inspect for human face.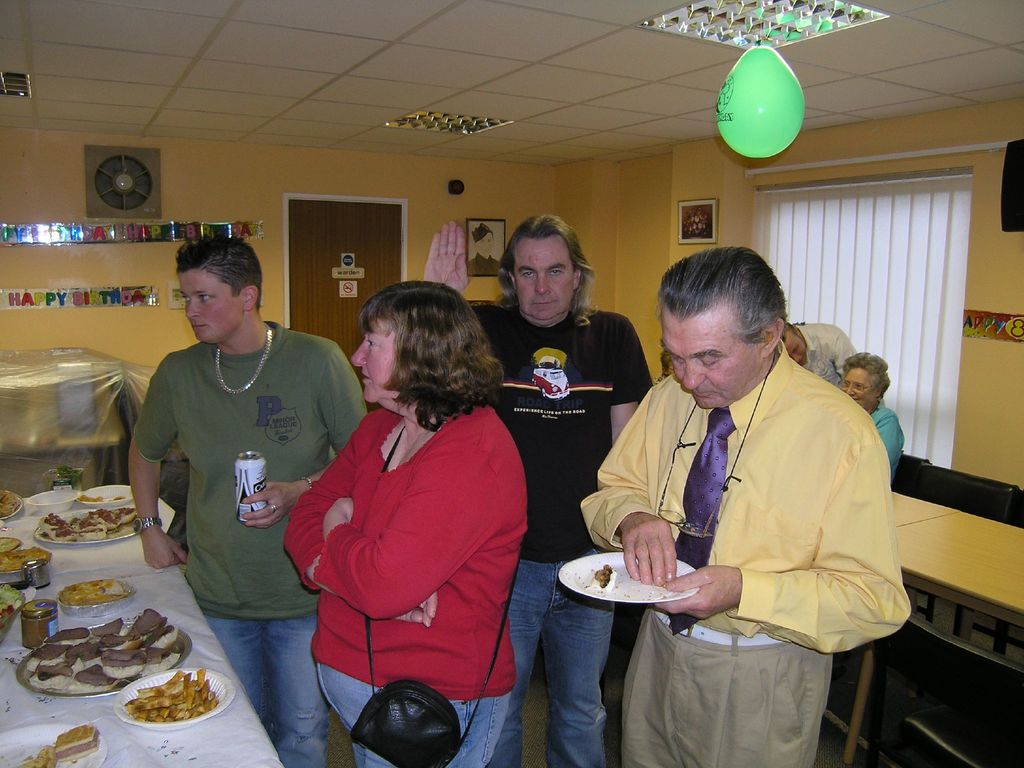
Inspection: (x1=349, y1=325, x2=395, y2=406).
